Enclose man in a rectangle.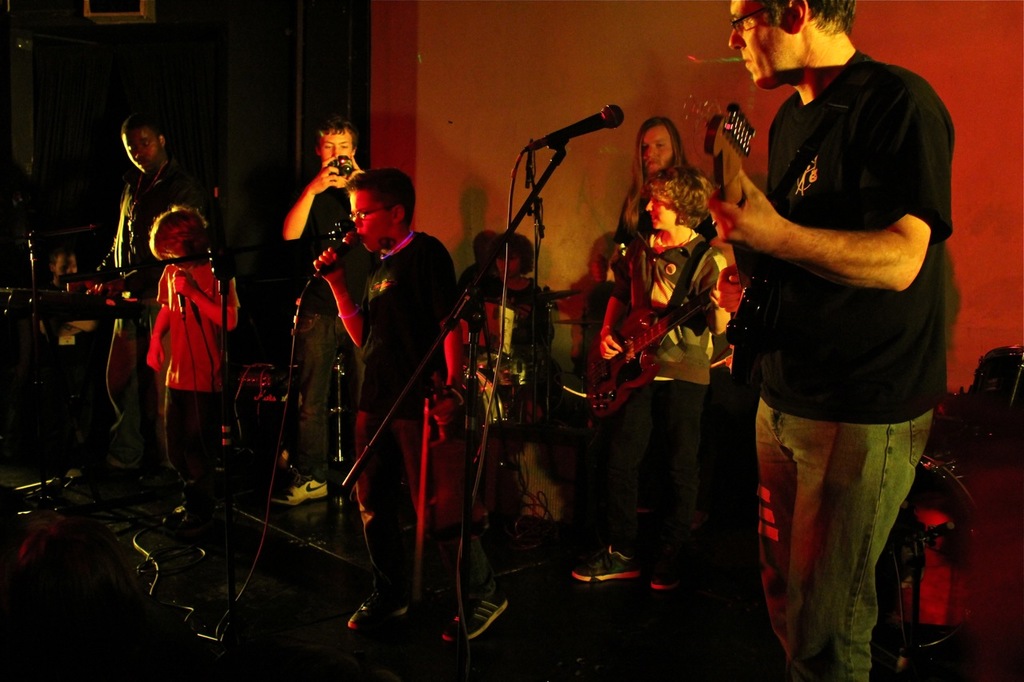
pyautogui.locateOnScreen(710, 0, 962, 668).
